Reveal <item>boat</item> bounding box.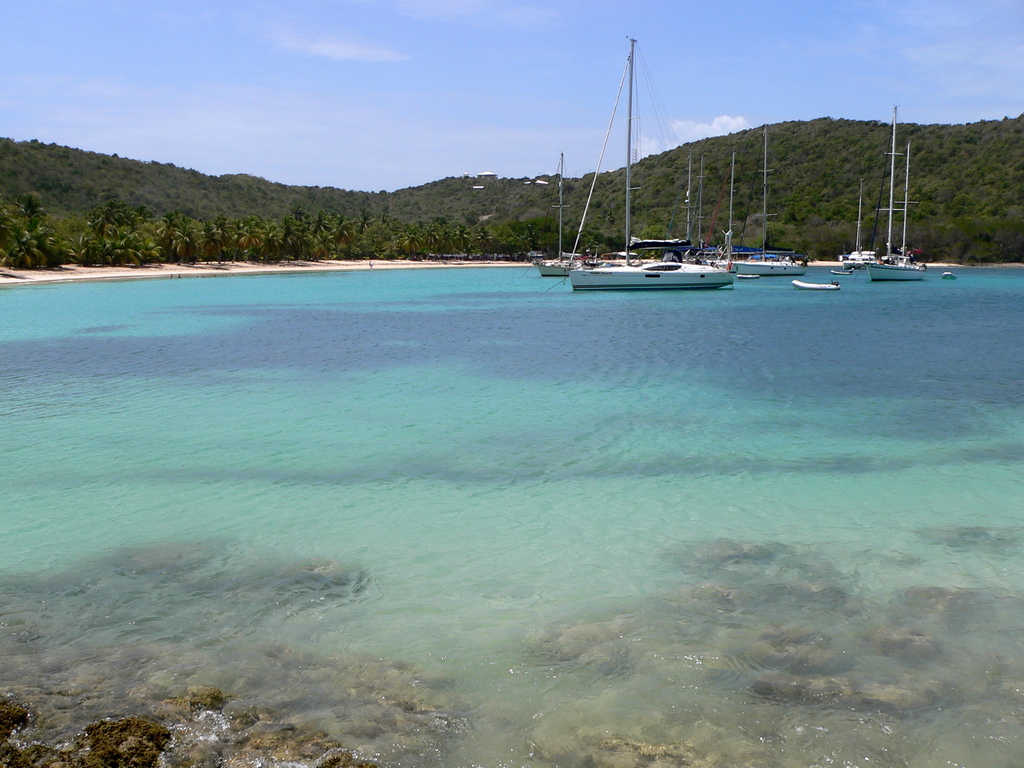
Revealed: 846 177 882 269.
